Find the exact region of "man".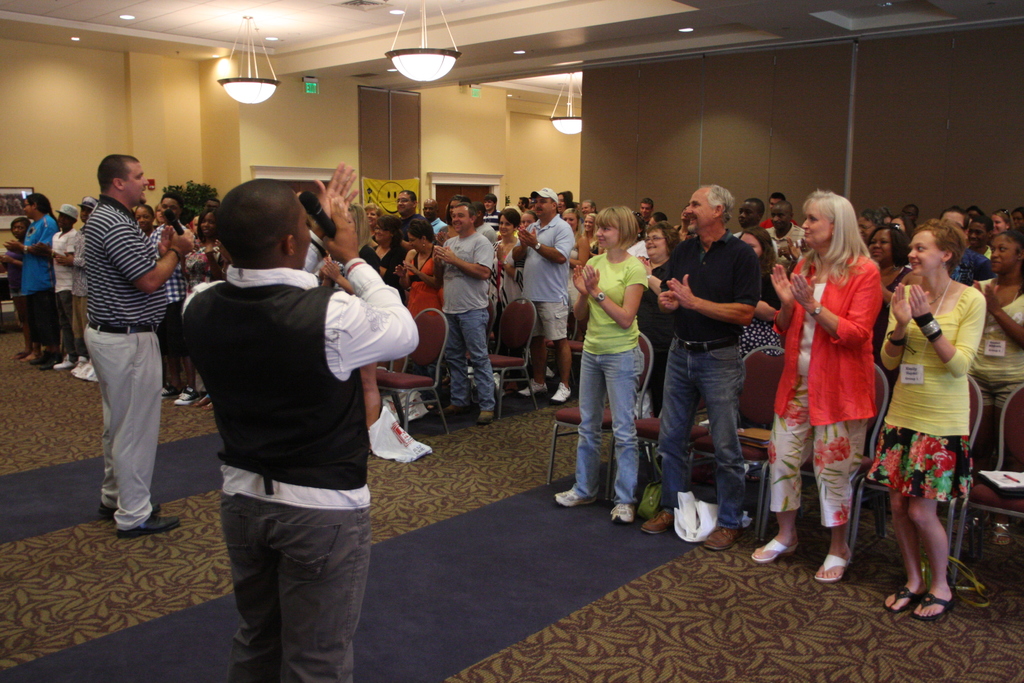
Exact region: l=765, t=202, r=803, b=269.
